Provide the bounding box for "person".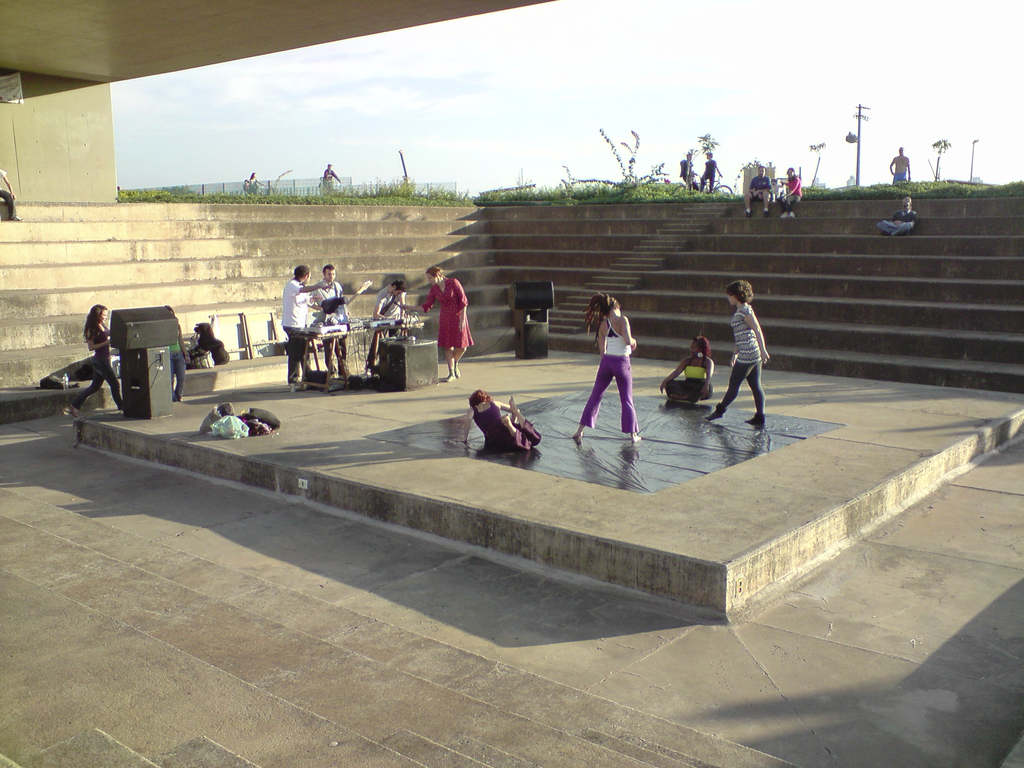
bbox=[282, 265, 328, 387].
